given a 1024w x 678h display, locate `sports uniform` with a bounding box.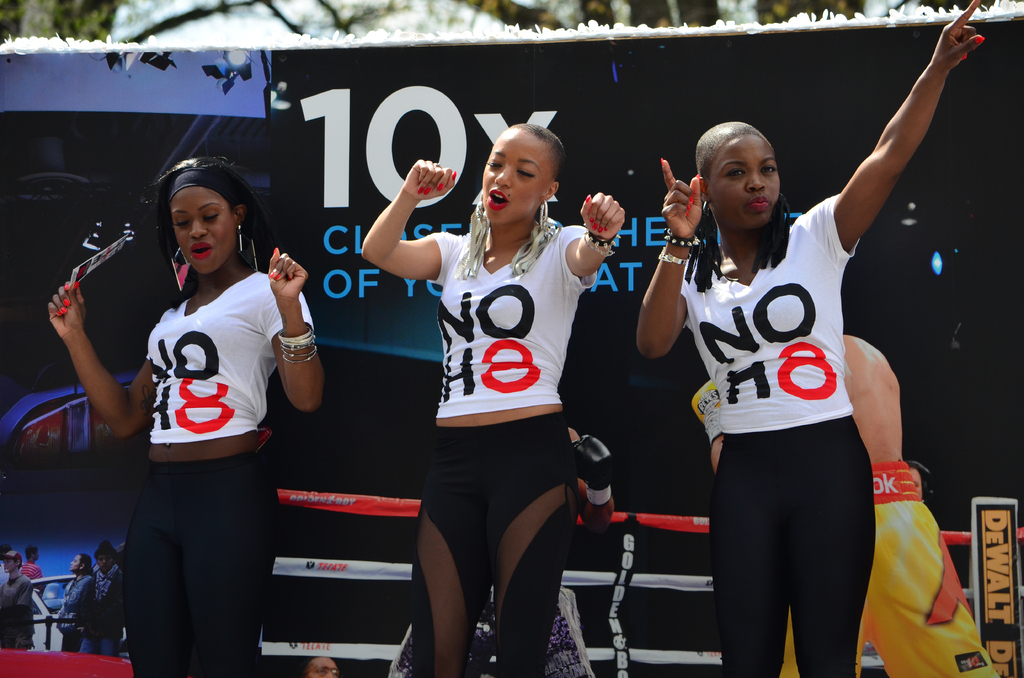
Located: locate(409, 218, 605, 677).
